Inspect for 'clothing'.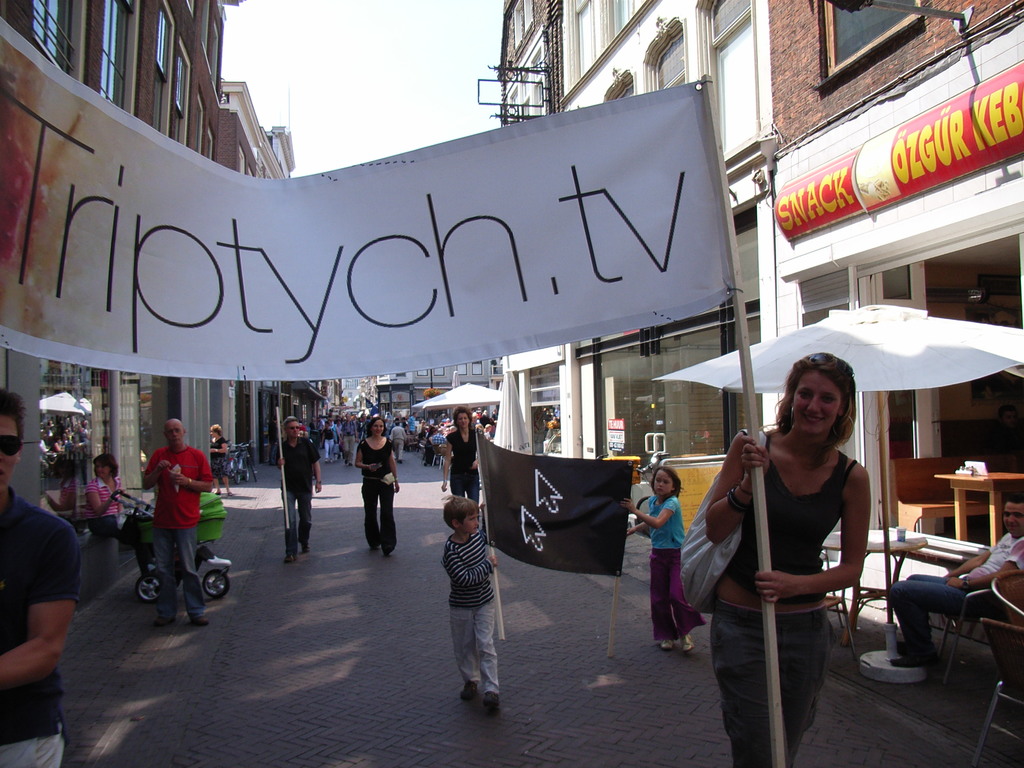
Inspection: (left=448, top=433, right=482, bottom=518).
